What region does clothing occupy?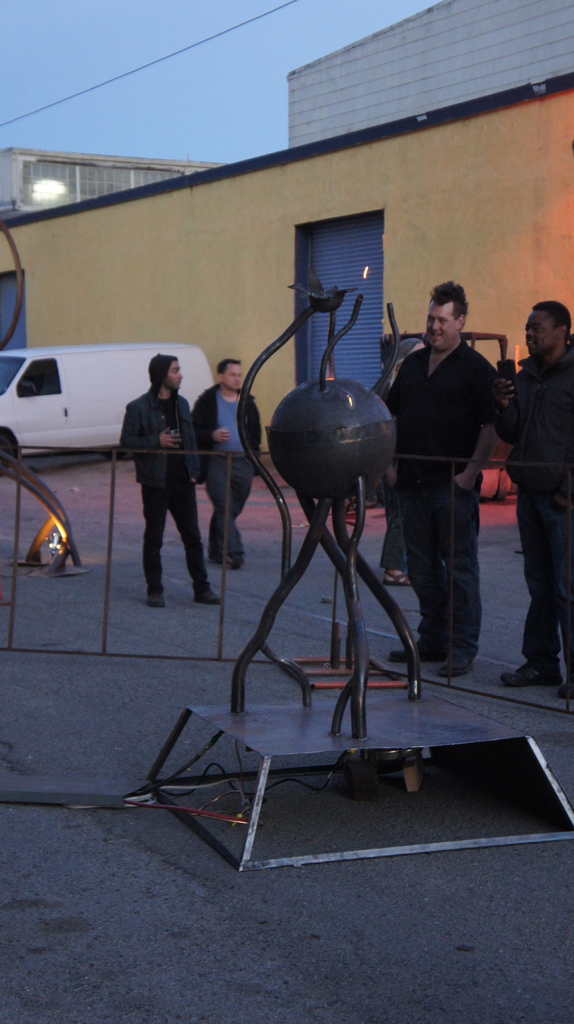
box=[497, 343, 573, 683].
